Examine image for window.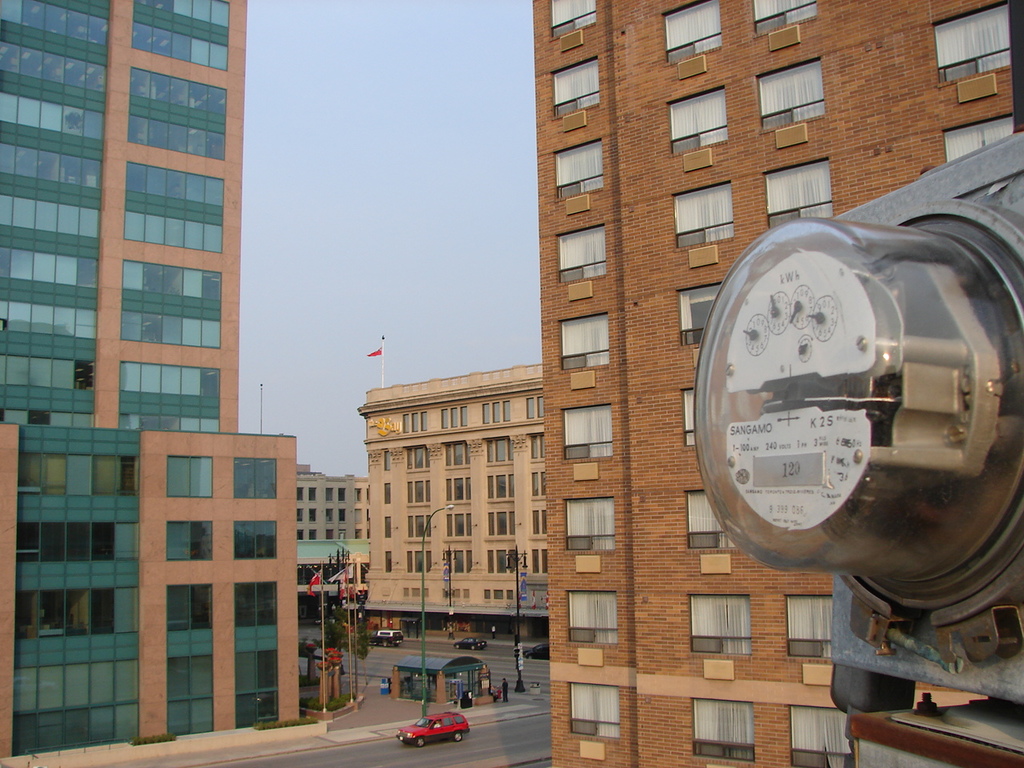
Examination result: pyautogui.locateOnScreen(335, 506, 349, 526).
